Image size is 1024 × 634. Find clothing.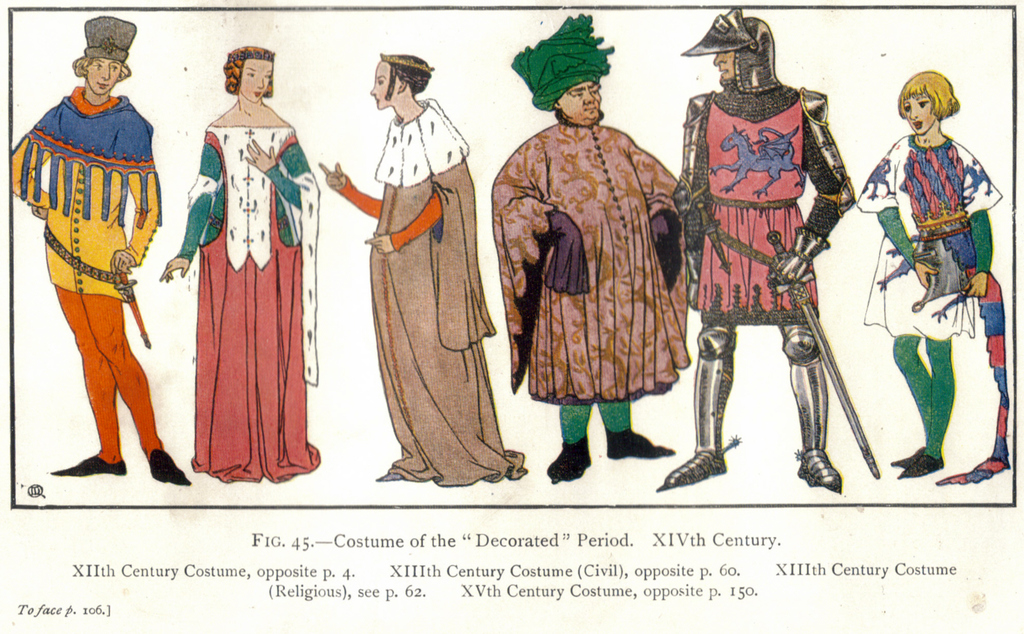
locate(488, 105, 685, 448).
